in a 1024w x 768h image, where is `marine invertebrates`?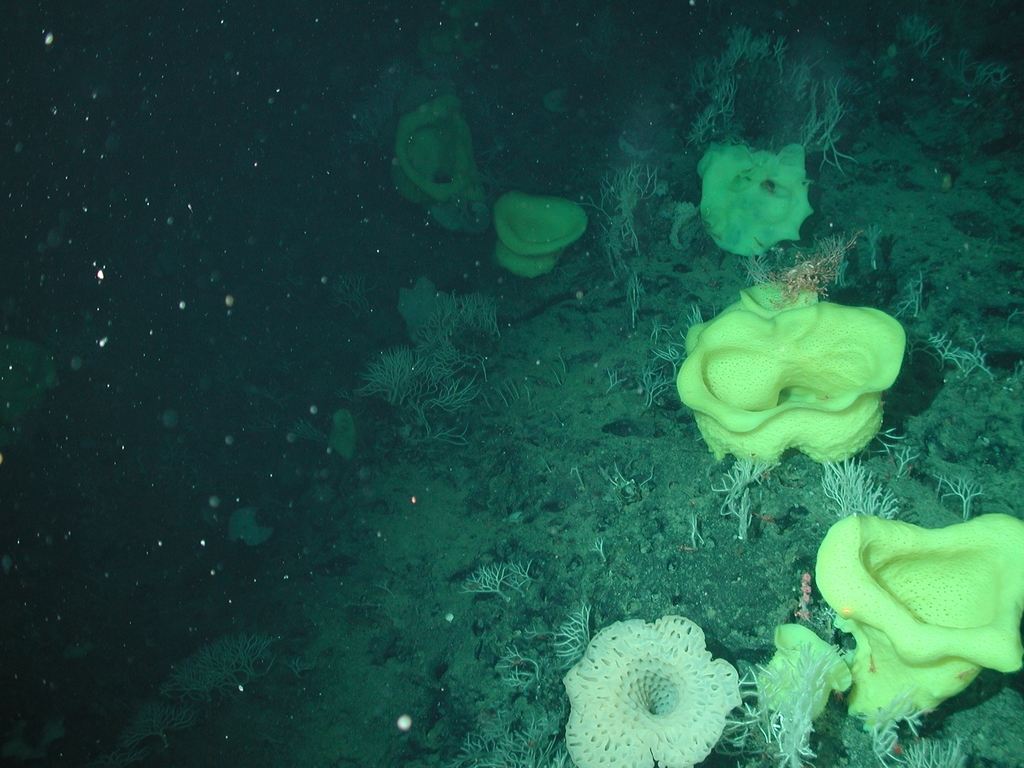
800:509:1023:743.
